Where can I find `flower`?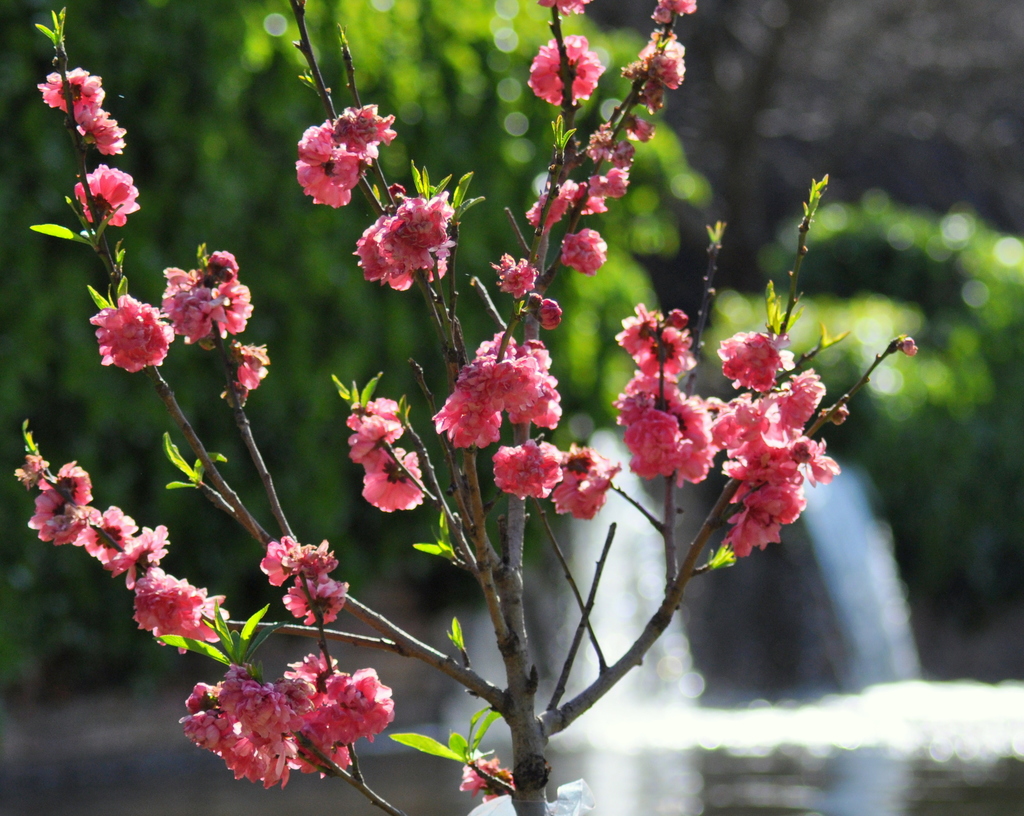
You can find it at locate(488, 437, 559, 497).
